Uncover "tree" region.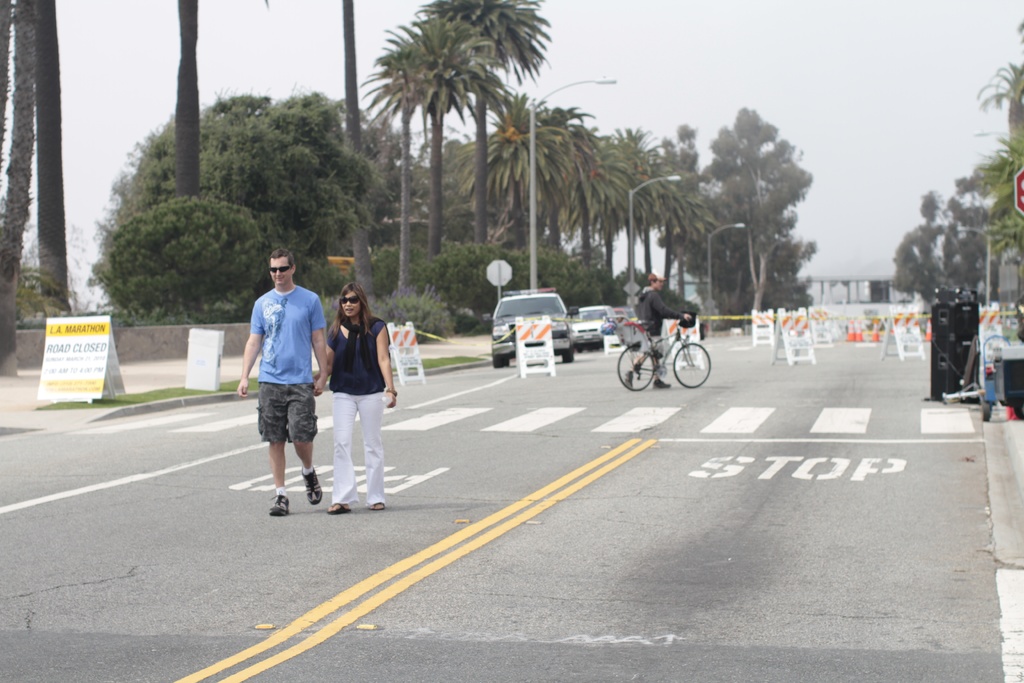
Uncovered: region(937, 172, 1000, 309).
